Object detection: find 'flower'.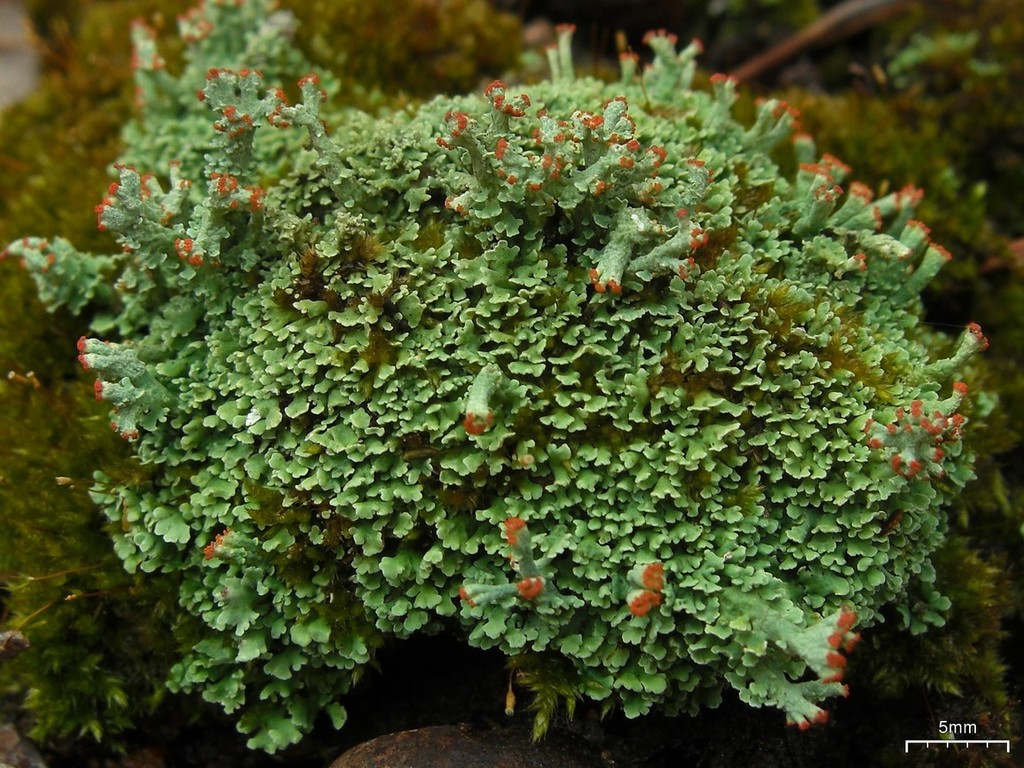
{"x1": 360, "y1": 332, "x2": 399, "y2": 371}.
